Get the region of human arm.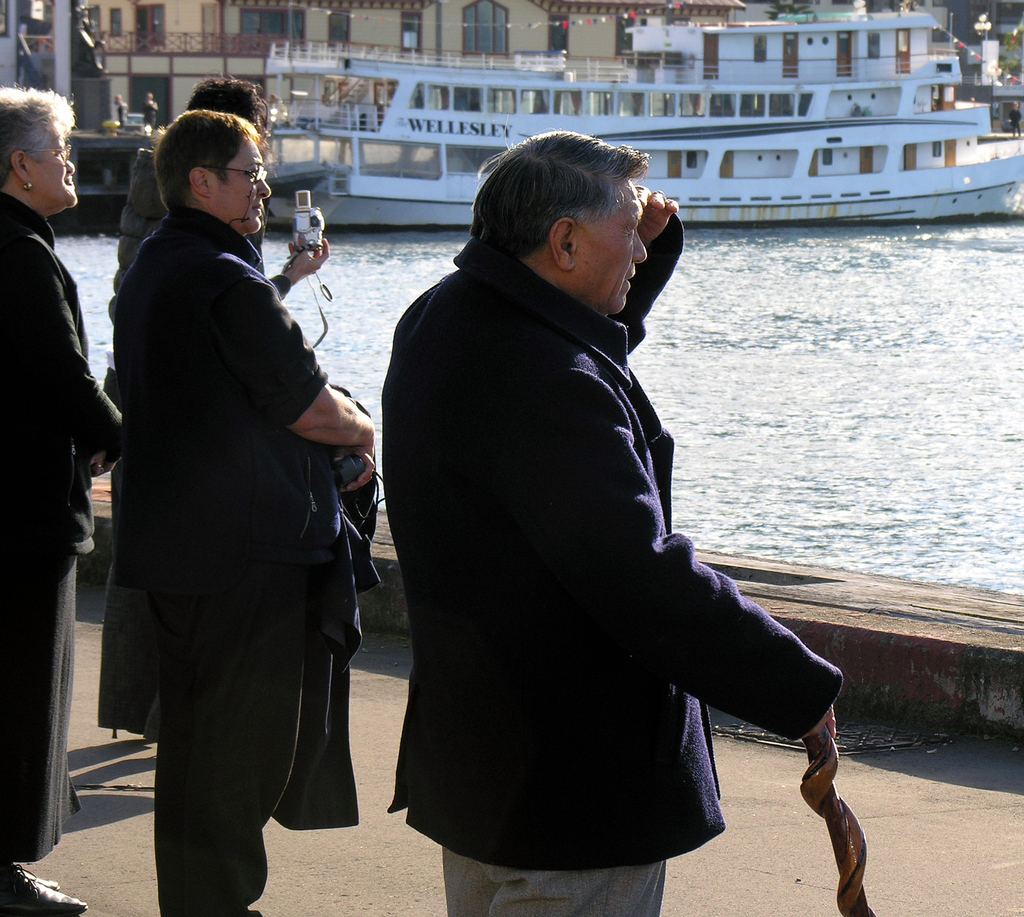
region(602, 181, 691, 357).
